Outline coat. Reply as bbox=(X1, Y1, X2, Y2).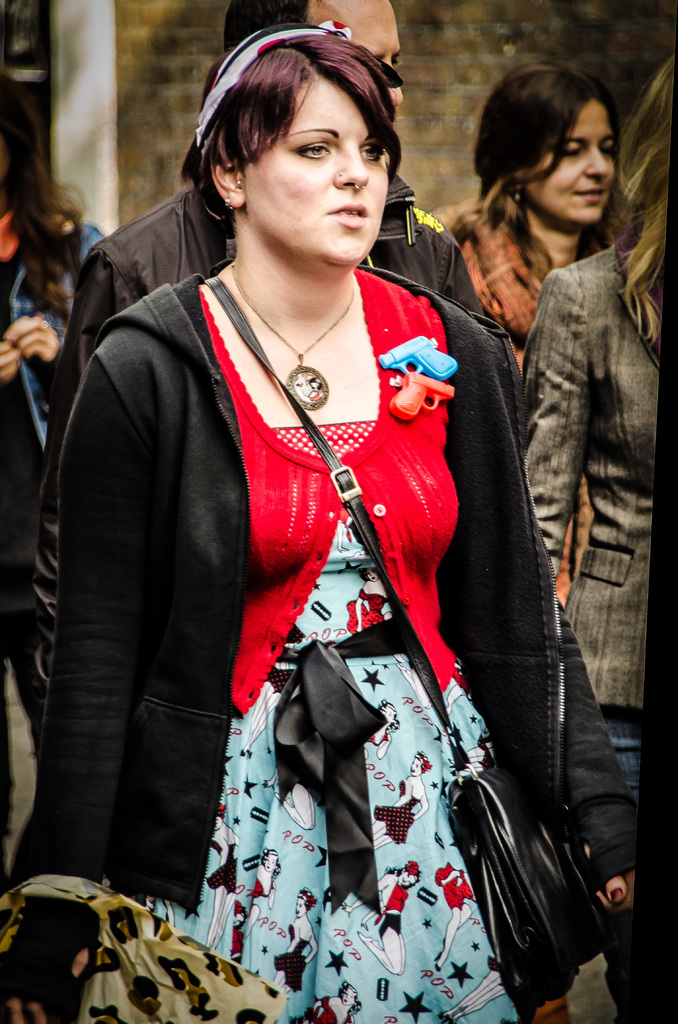
bbox=(20, 270, 638, 916).
